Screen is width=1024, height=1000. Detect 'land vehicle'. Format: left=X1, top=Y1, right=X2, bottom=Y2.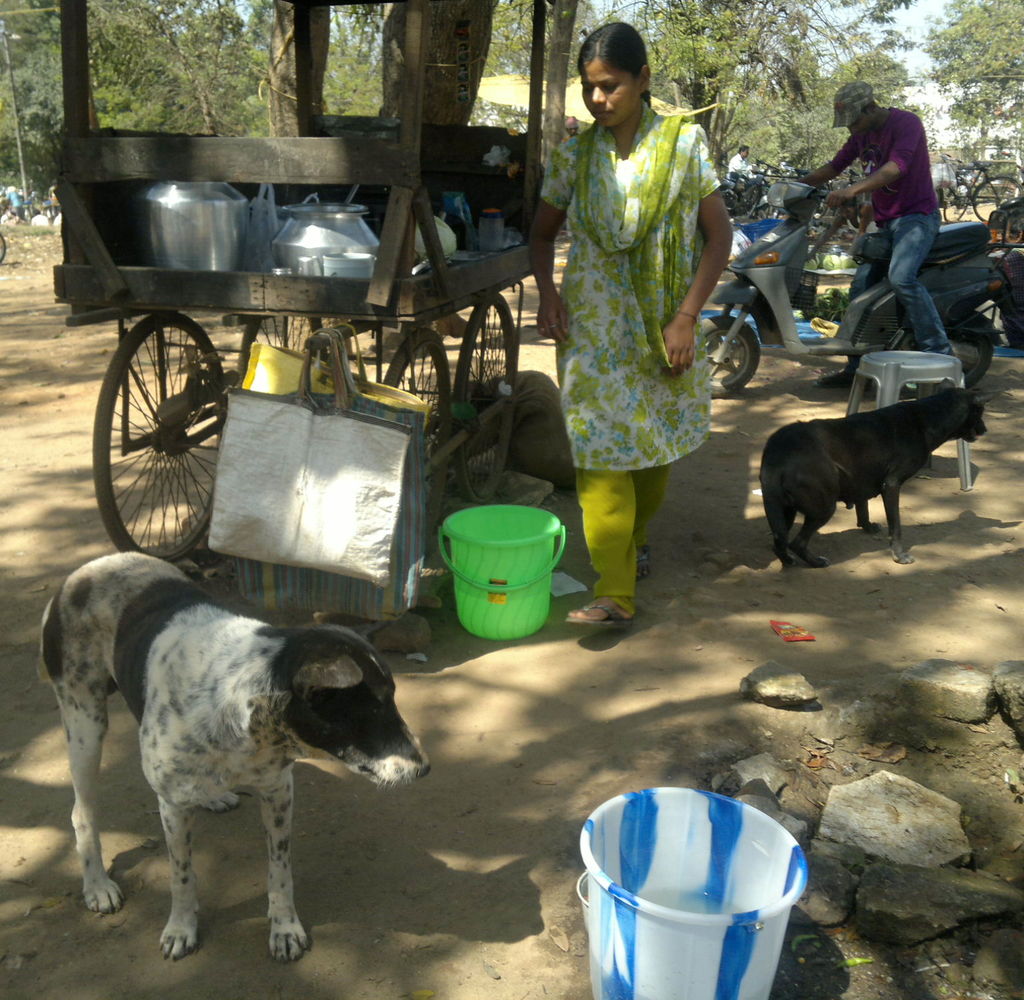
left=55, top=0, right=559, bottom=563.
